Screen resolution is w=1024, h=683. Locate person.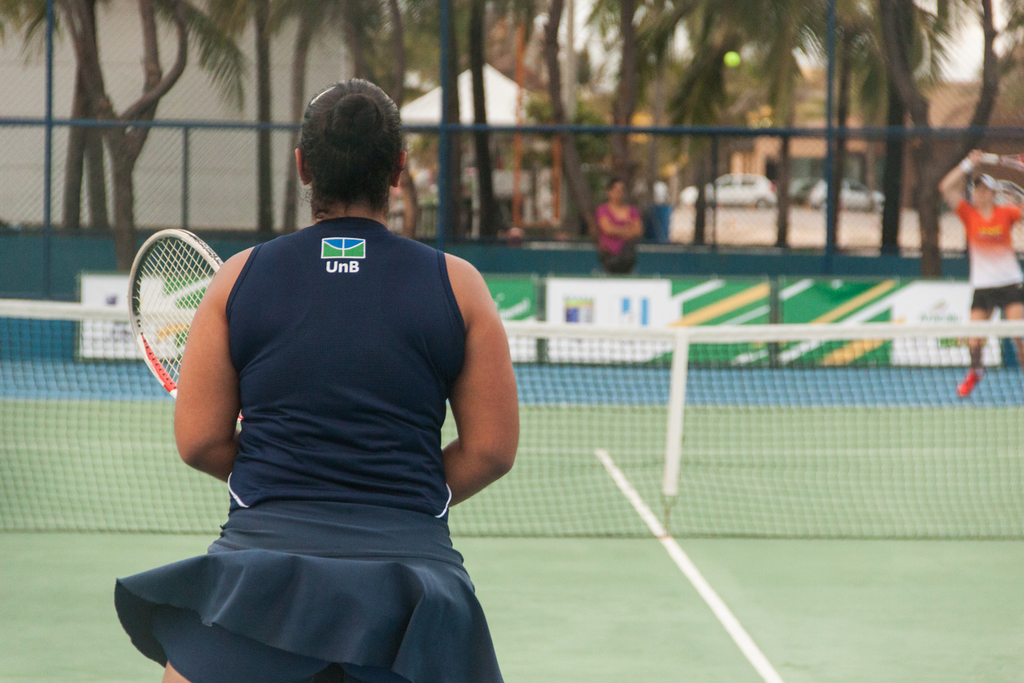
(x1=939, y1=143, x2=1023, y2=401).
